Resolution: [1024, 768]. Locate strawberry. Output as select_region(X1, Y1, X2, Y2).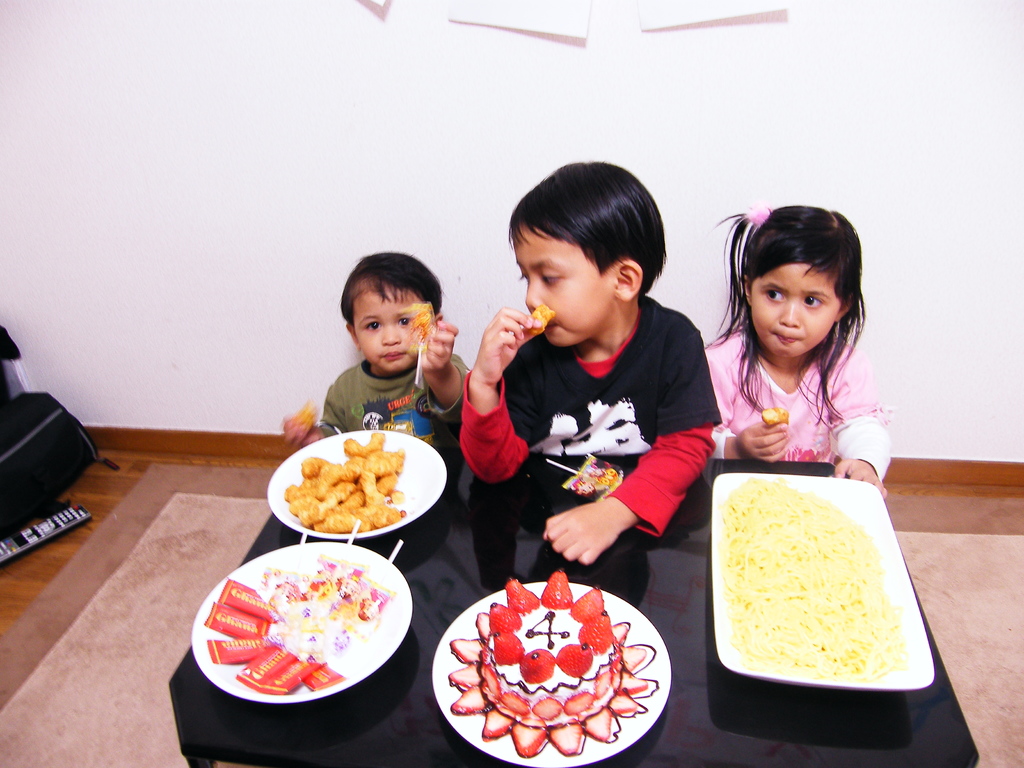
select_region(571, 586, 606, 627).
